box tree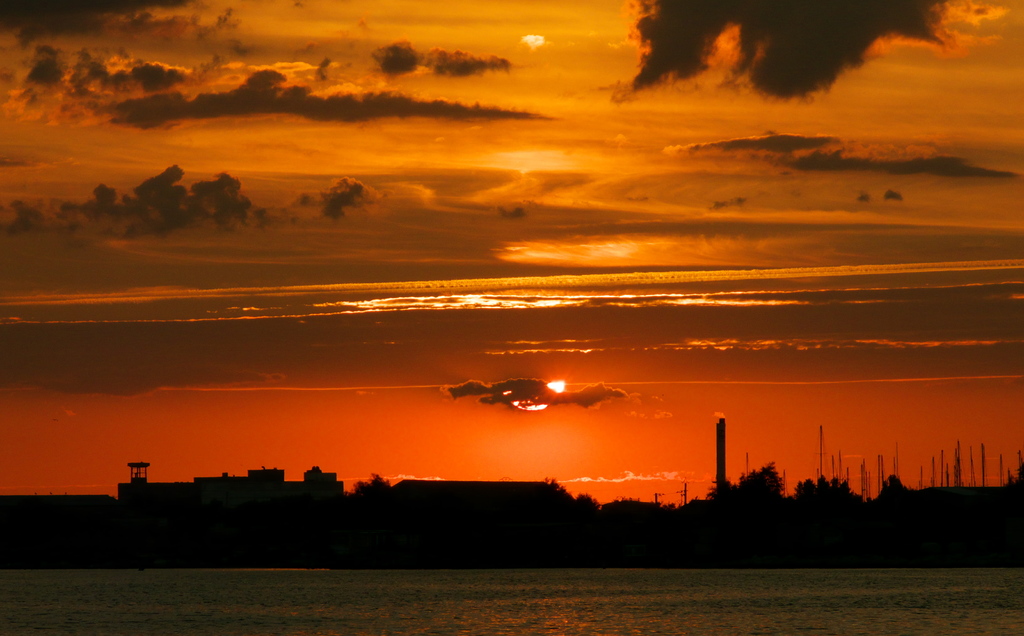
bbox=[879, 474, 913, 532]
